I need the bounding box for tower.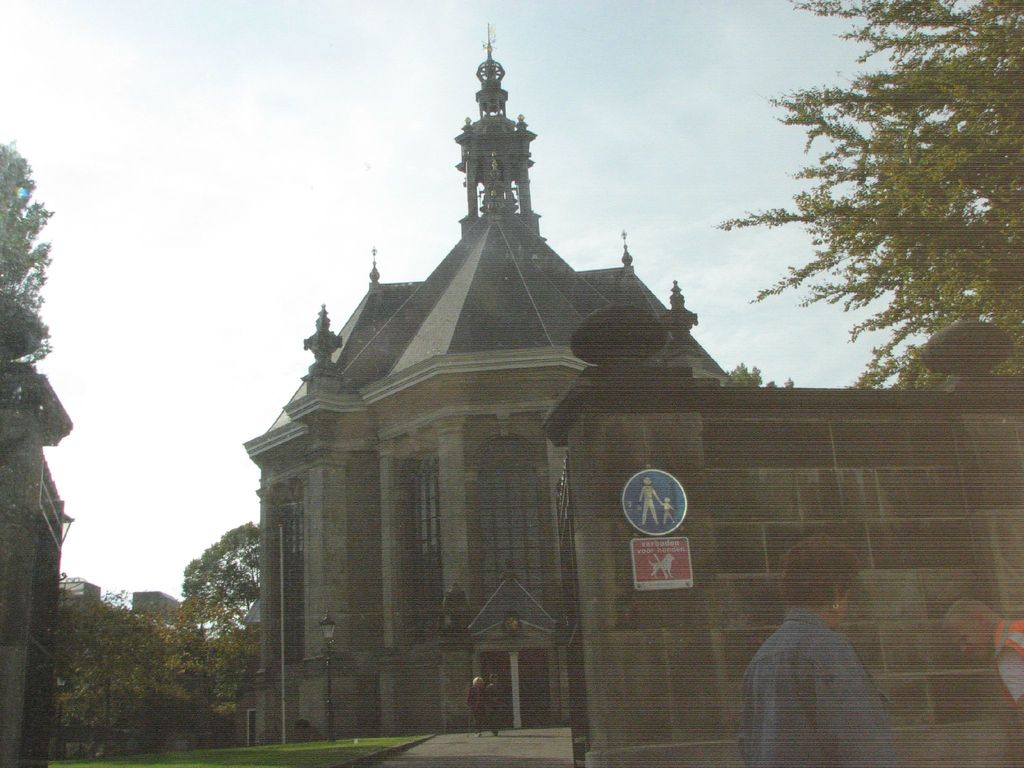
Here it is: BBox(257, 55, 728, 687).
